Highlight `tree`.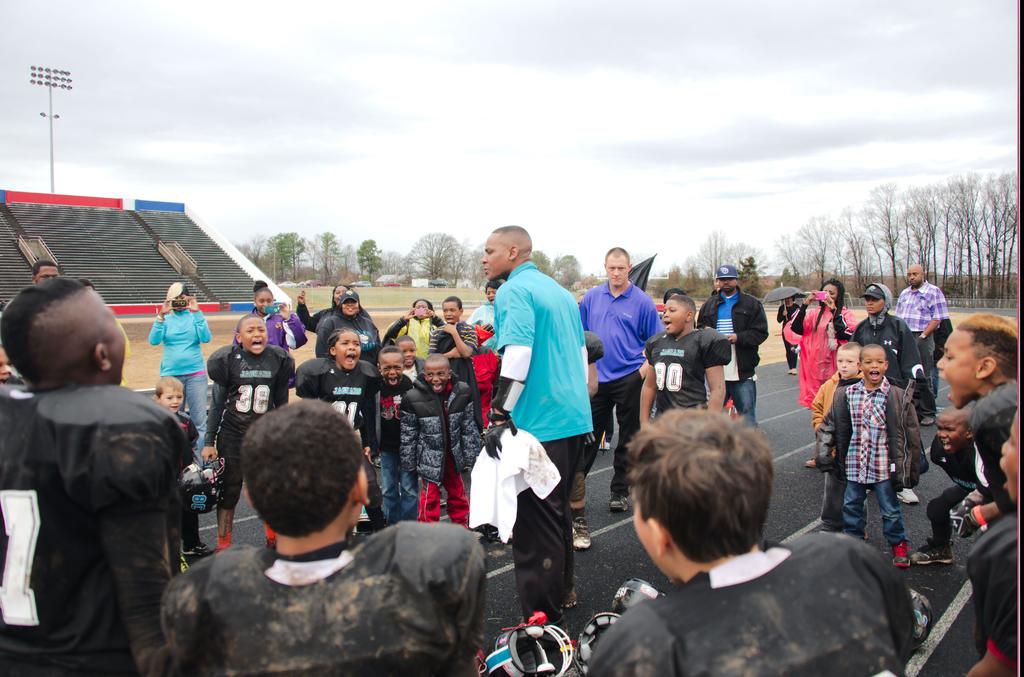
Highlighted region: left=403, top=230, right=457, bottom=281.
